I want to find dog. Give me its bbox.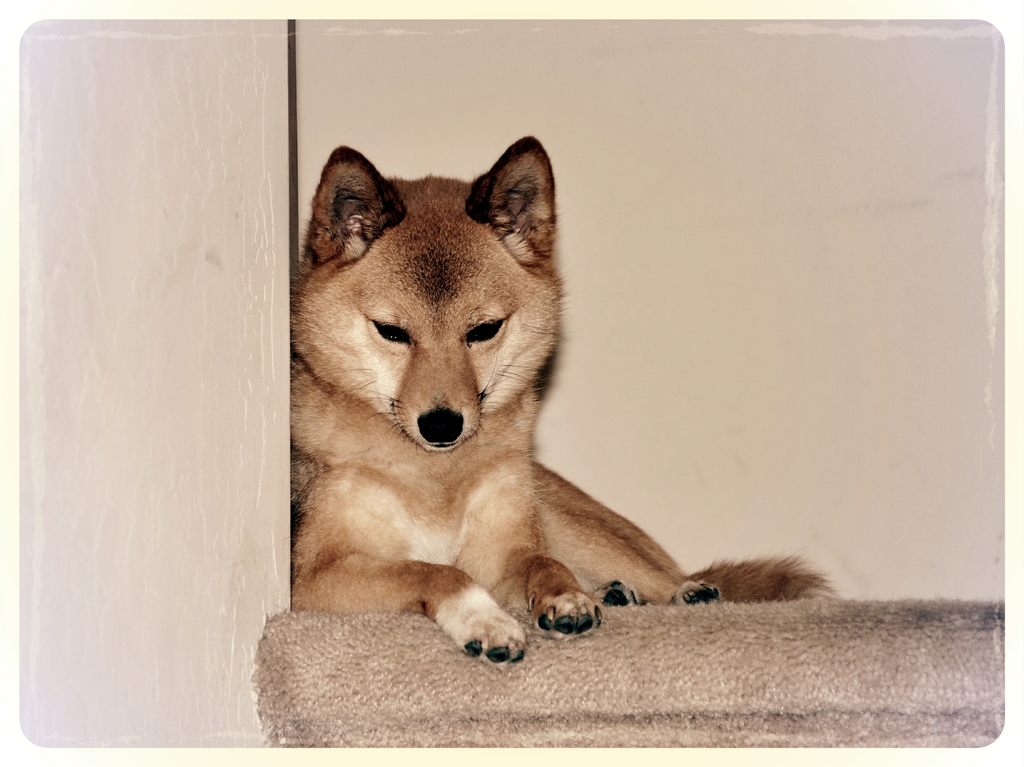
(291,134,841,674).
